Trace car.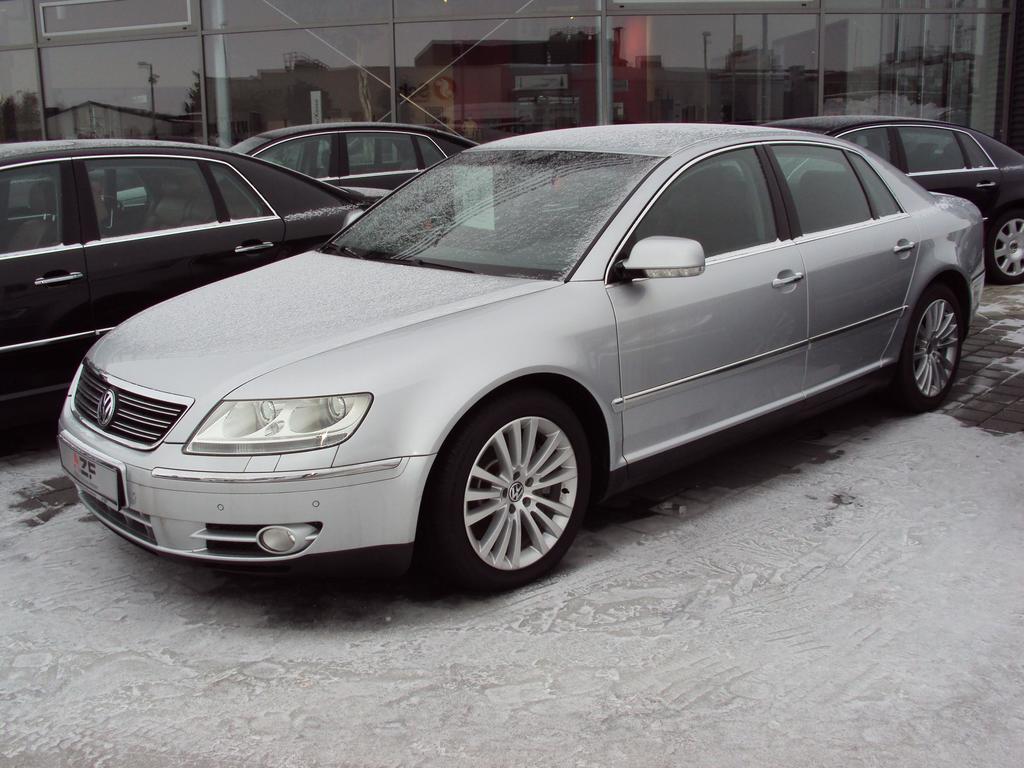
Traced to region(0, 139, 447, 416).
